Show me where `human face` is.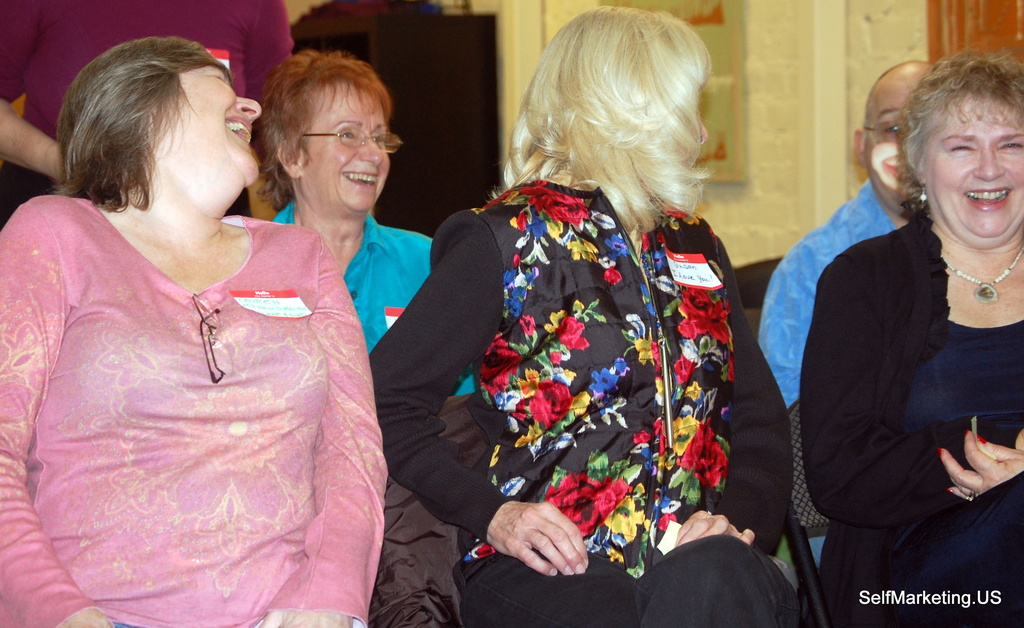
`human face` is at 146 63 264 187.
